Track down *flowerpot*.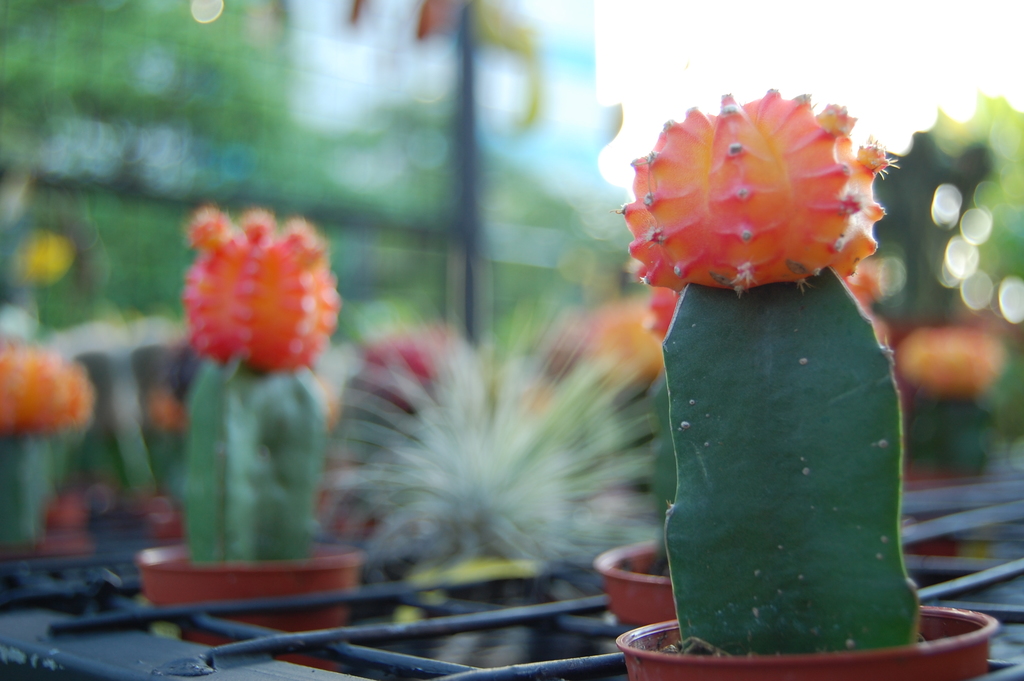
Tracked to bbox=[647, 97, 934, 674].
